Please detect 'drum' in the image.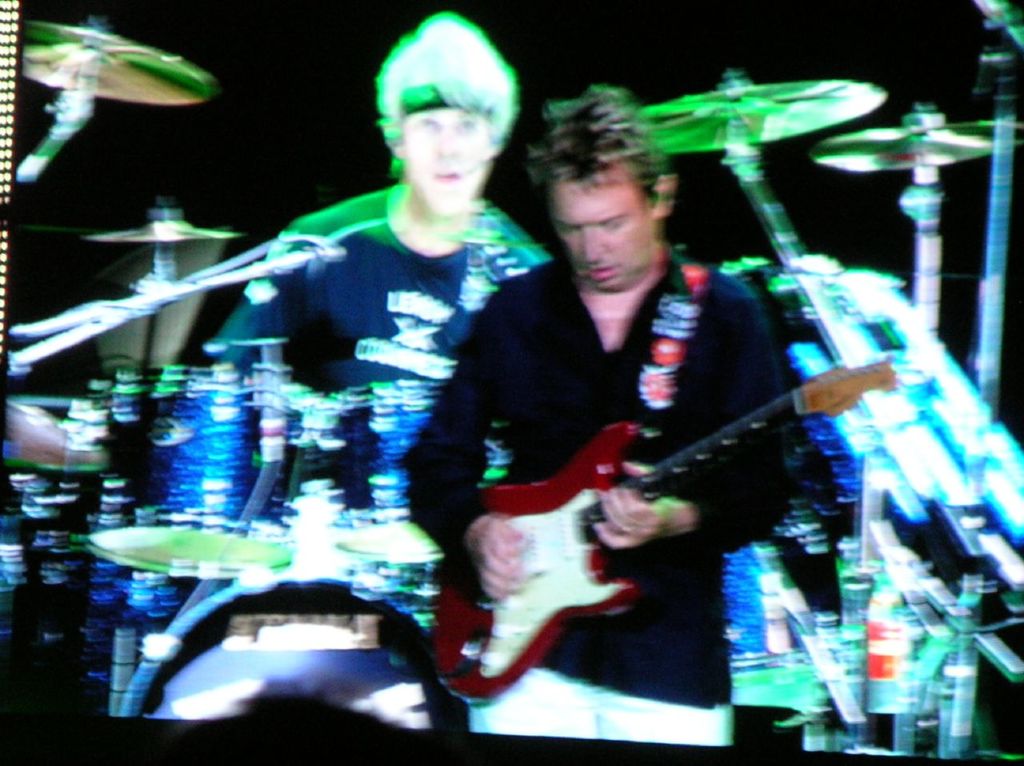
detection(122, 575, 463, 733).
